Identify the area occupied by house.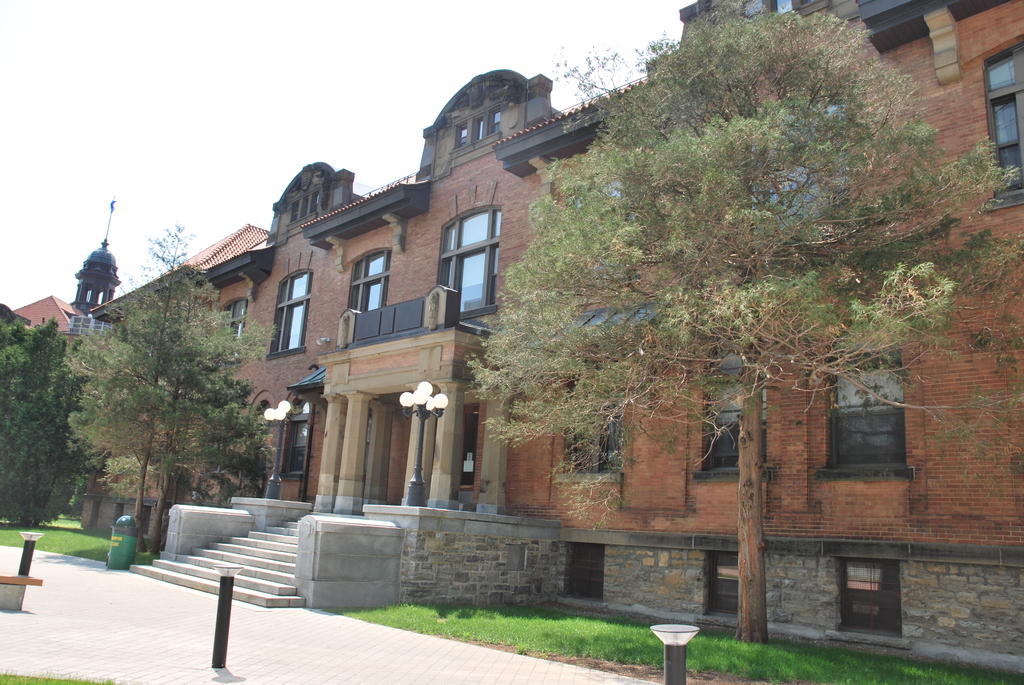
Area: 86, 0, 1023, 677.
